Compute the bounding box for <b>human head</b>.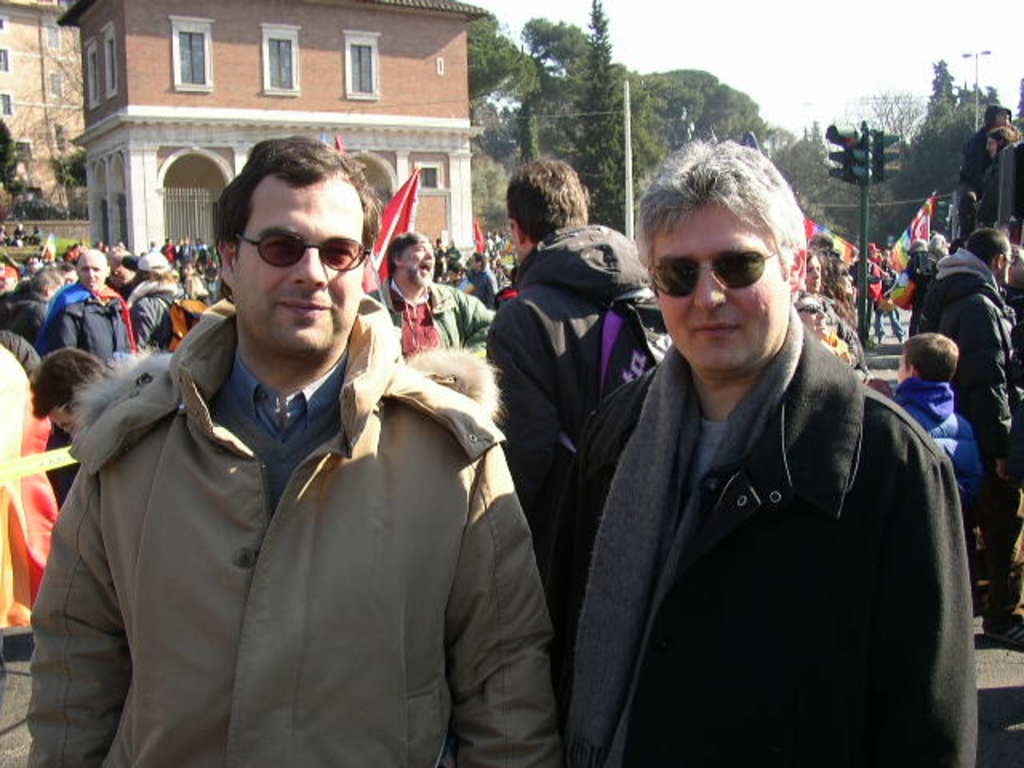
box(139, 253, 171, 286).
